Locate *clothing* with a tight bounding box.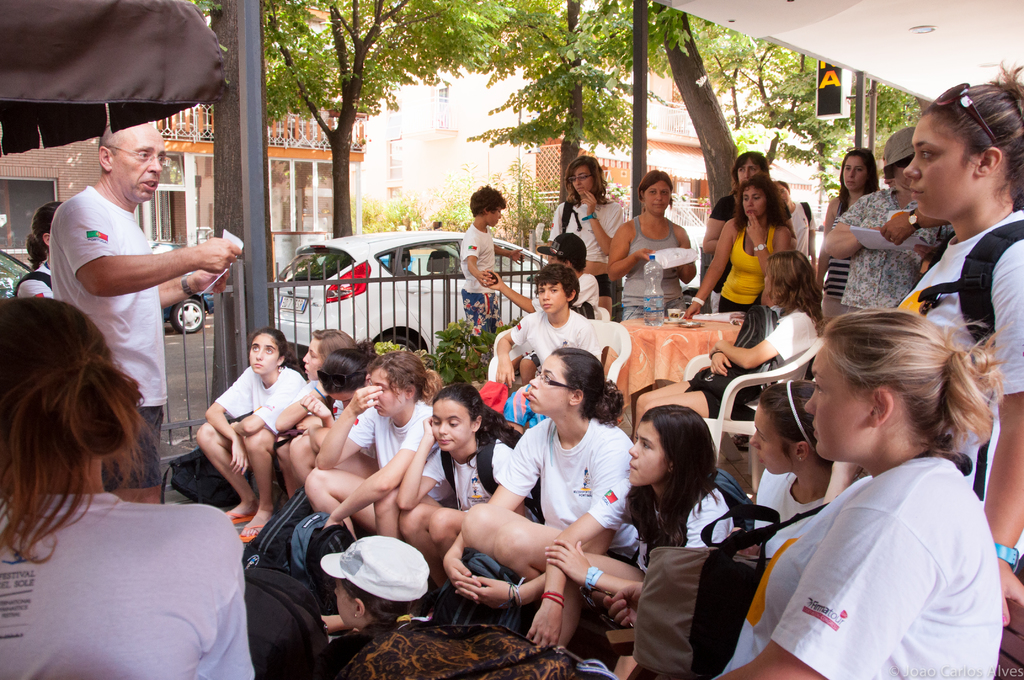
box(712, 453, 1003, 679).
